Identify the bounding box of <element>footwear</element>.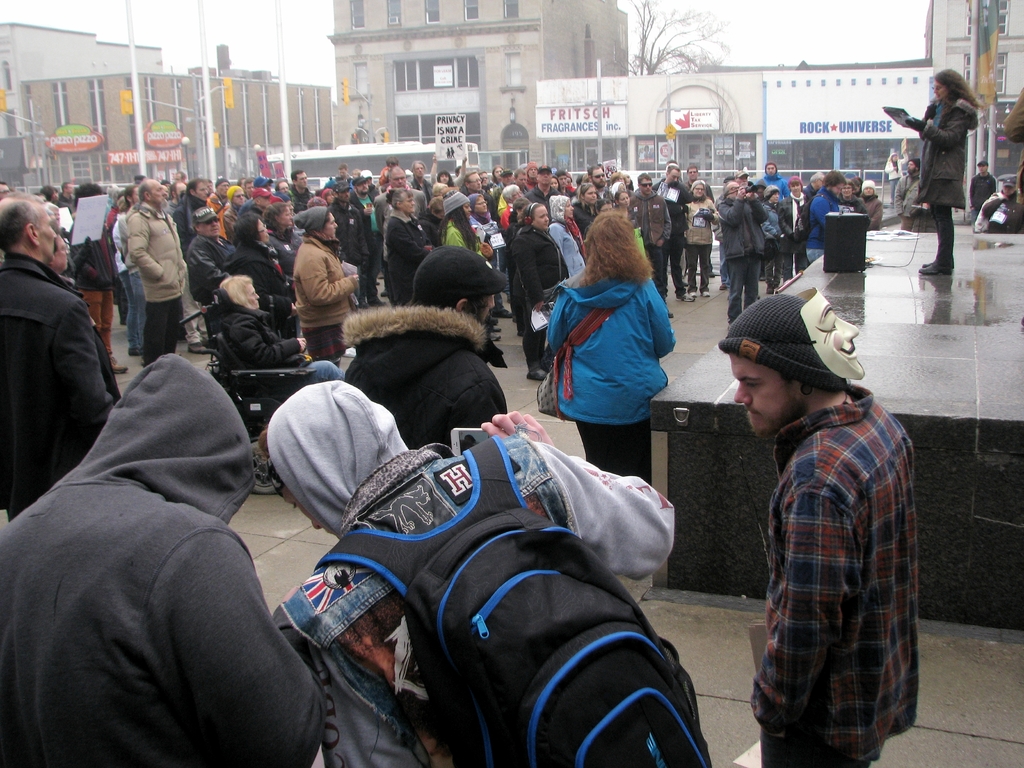
{"x1": 126, "y1": 346, "x2": 139, "y2": 355}.
